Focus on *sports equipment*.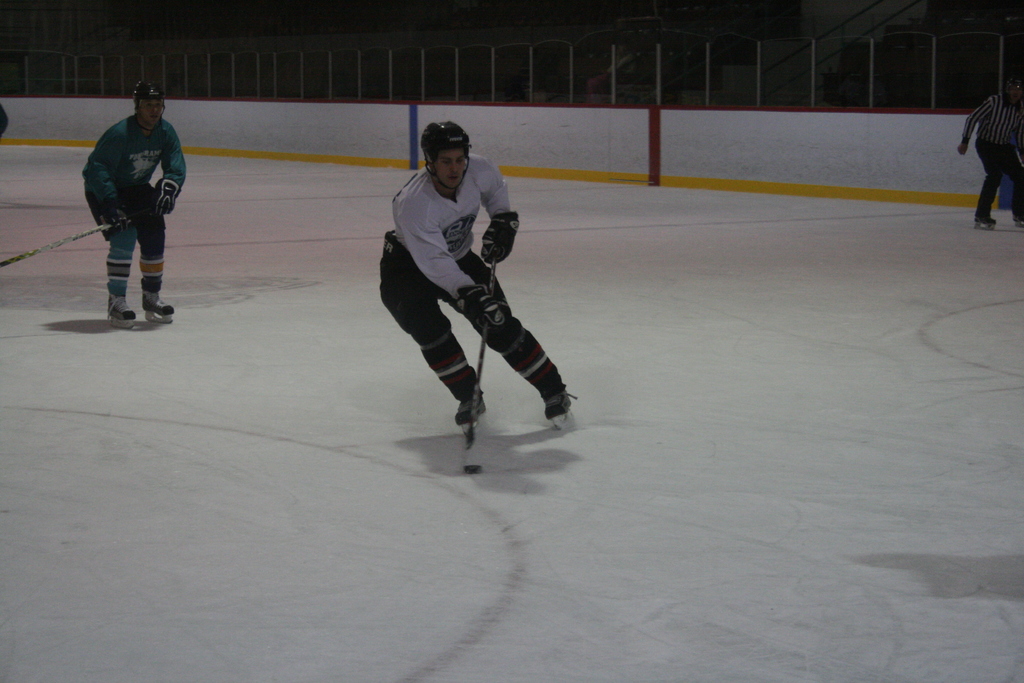
Focused at l=457, t=288, r=515, b=334.
